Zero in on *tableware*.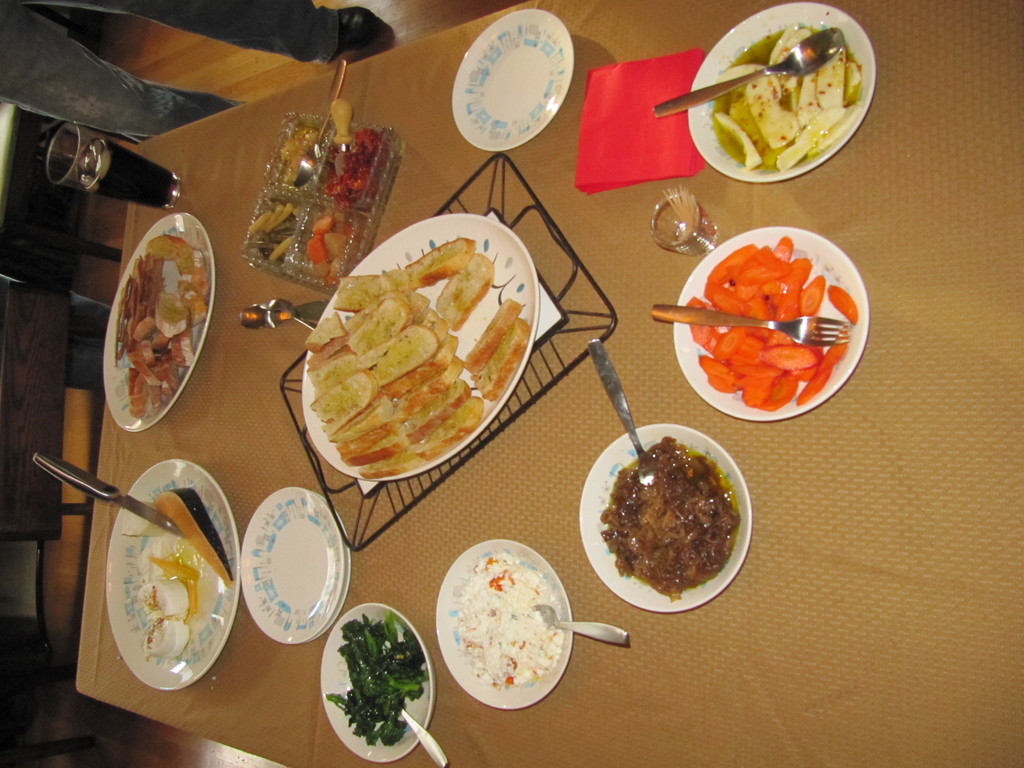
Zeroed in: x1=591 y1=337 x2=654 y2=488.
